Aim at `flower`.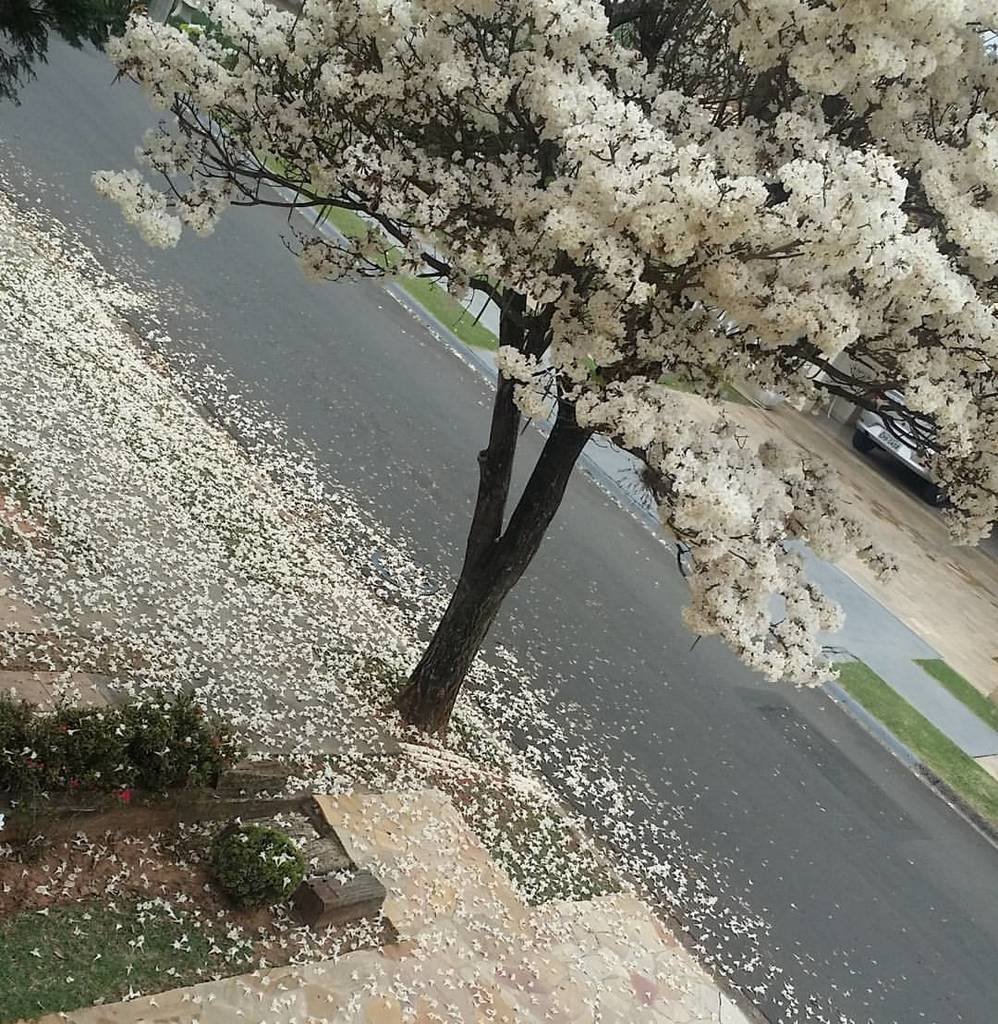
Aimed at Rect(209, 946, 220, 957).
